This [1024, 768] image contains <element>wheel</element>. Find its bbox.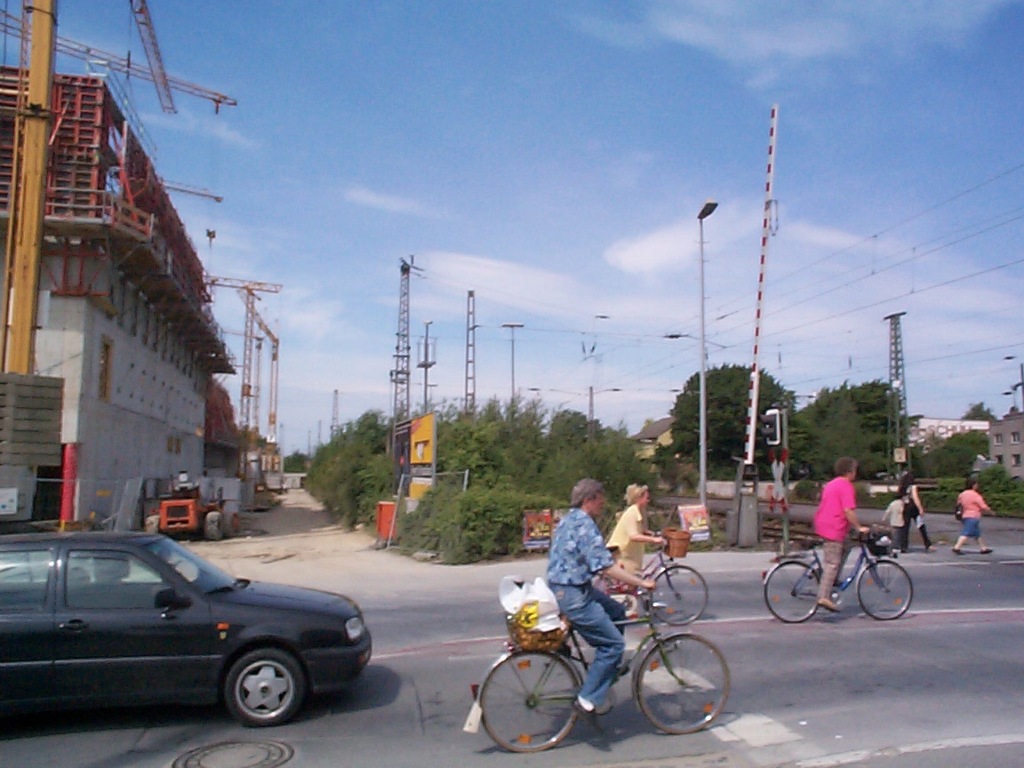
764 559 820 626.
